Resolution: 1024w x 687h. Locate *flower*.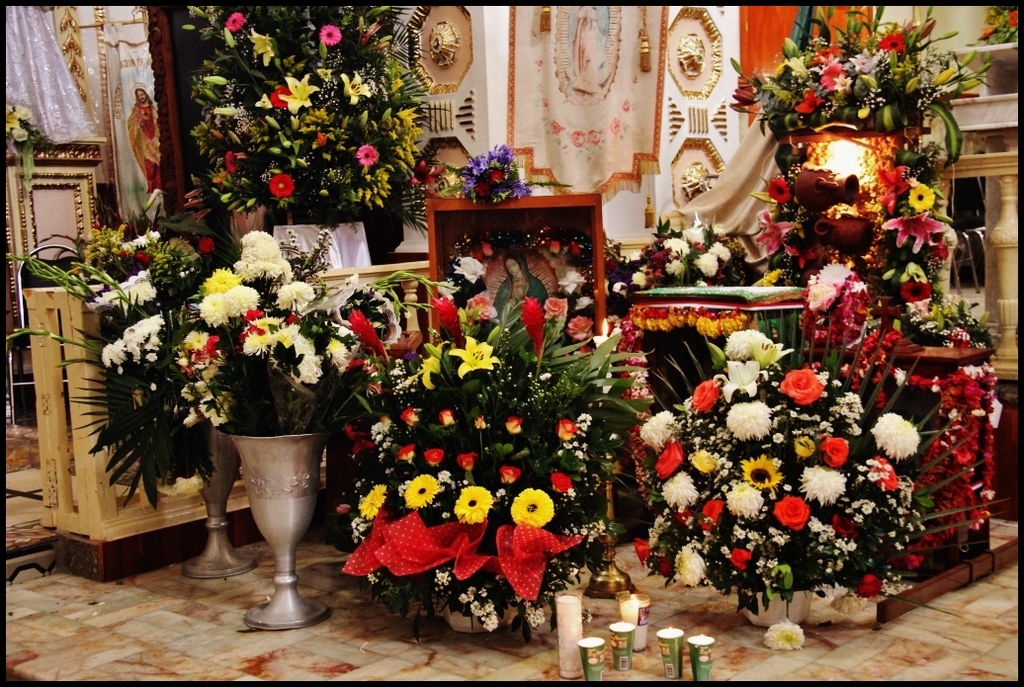
237,312,296,358.
